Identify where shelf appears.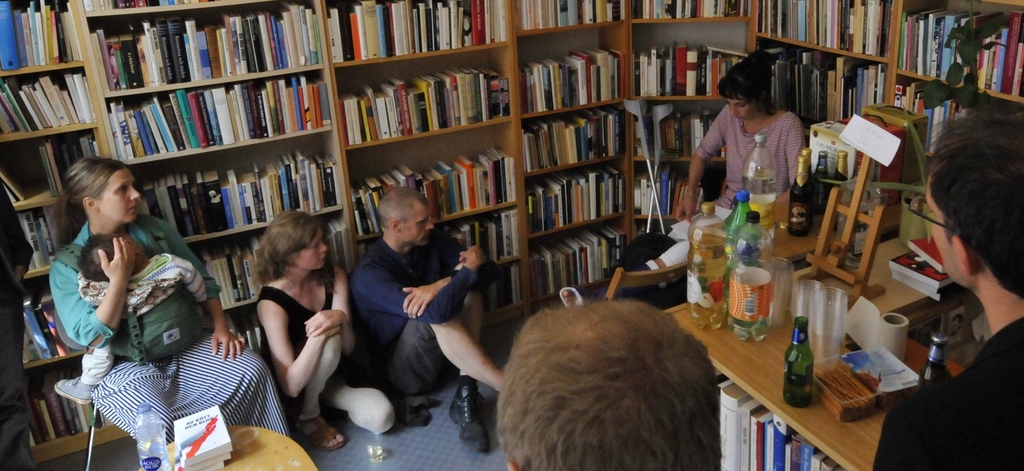
Appears at pyautogui.locateOnScreen(621, 149, 722, 219).
